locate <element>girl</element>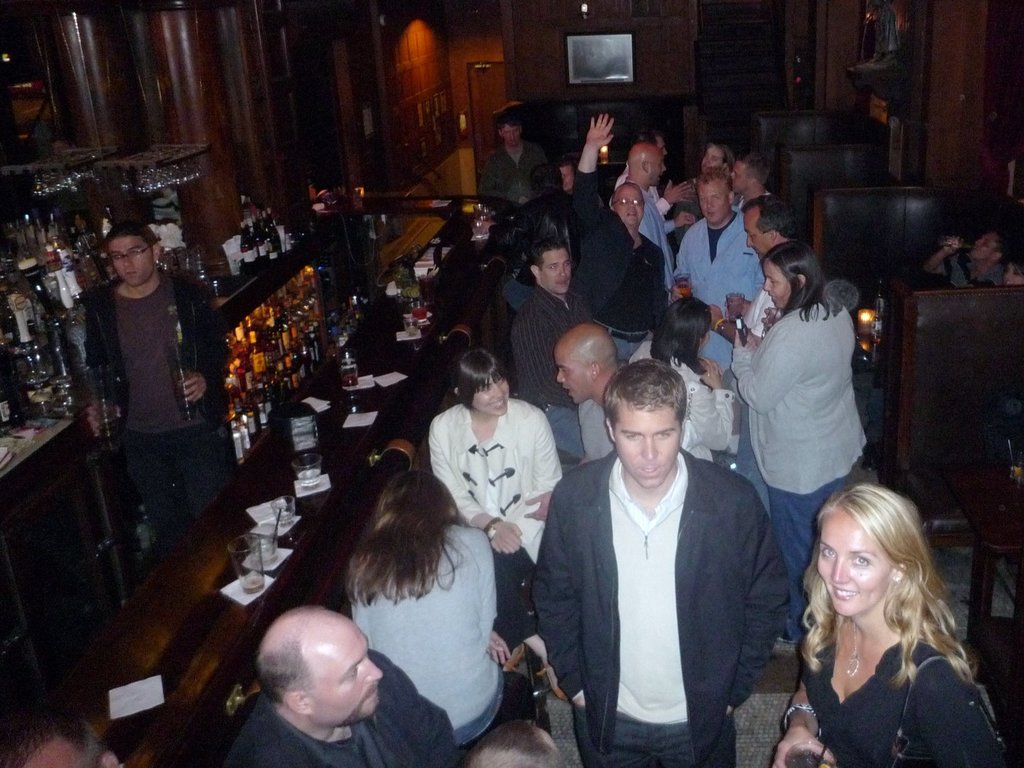
<region>730, 241, 865, 640</region>
